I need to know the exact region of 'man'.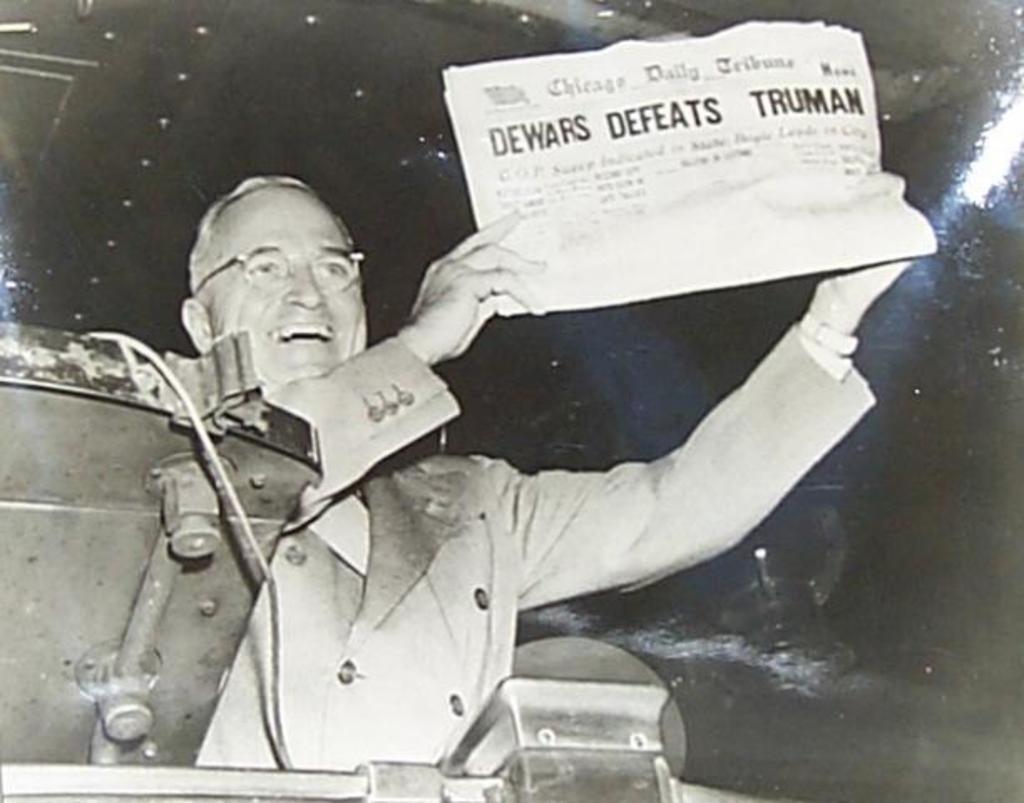
Region: {"x1": 164, "y1": 164, "x2": 907, "y2": 780}.
